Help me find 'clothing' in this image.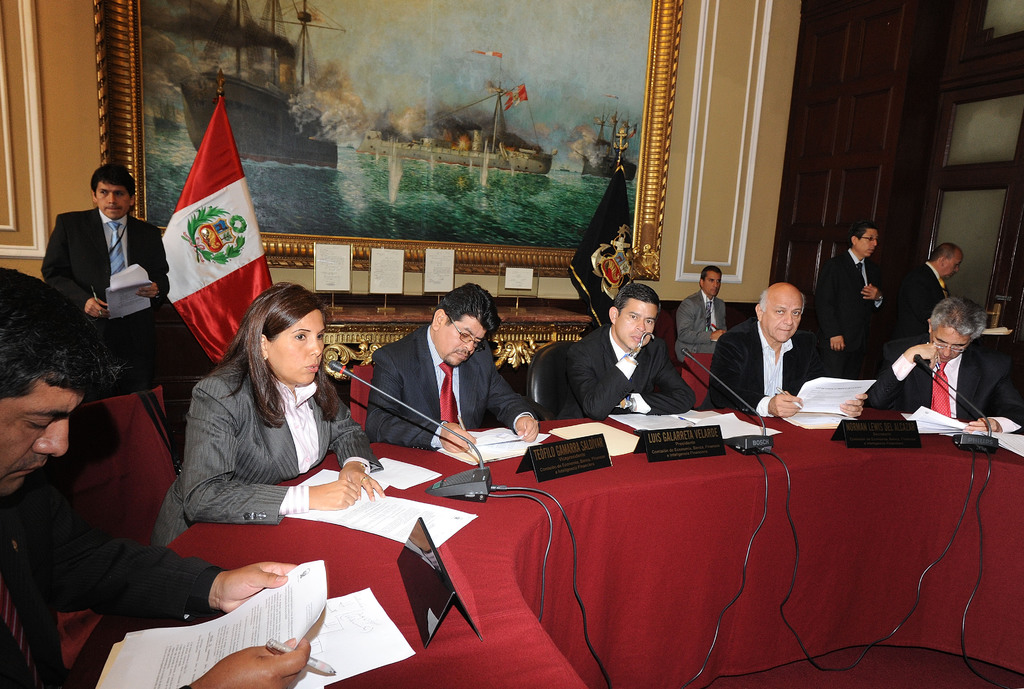
Found it: l=890, t=254, r=951, b=359.
